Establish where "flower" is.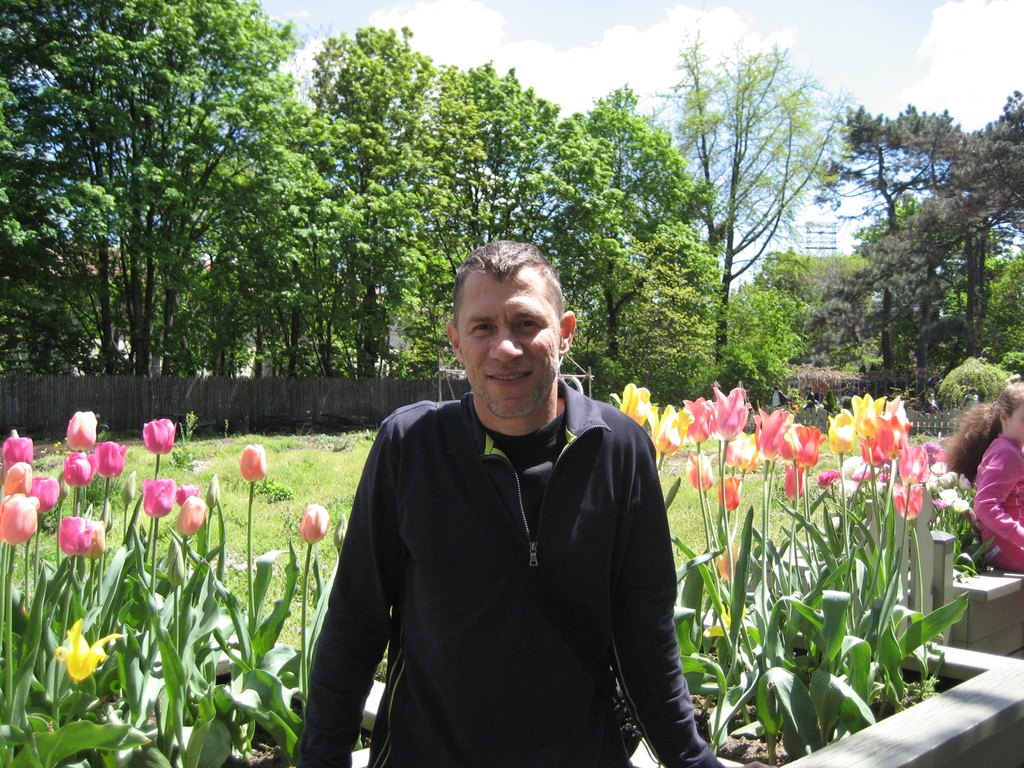
Established at [left=94, top=440, right=124, bottom=477].
